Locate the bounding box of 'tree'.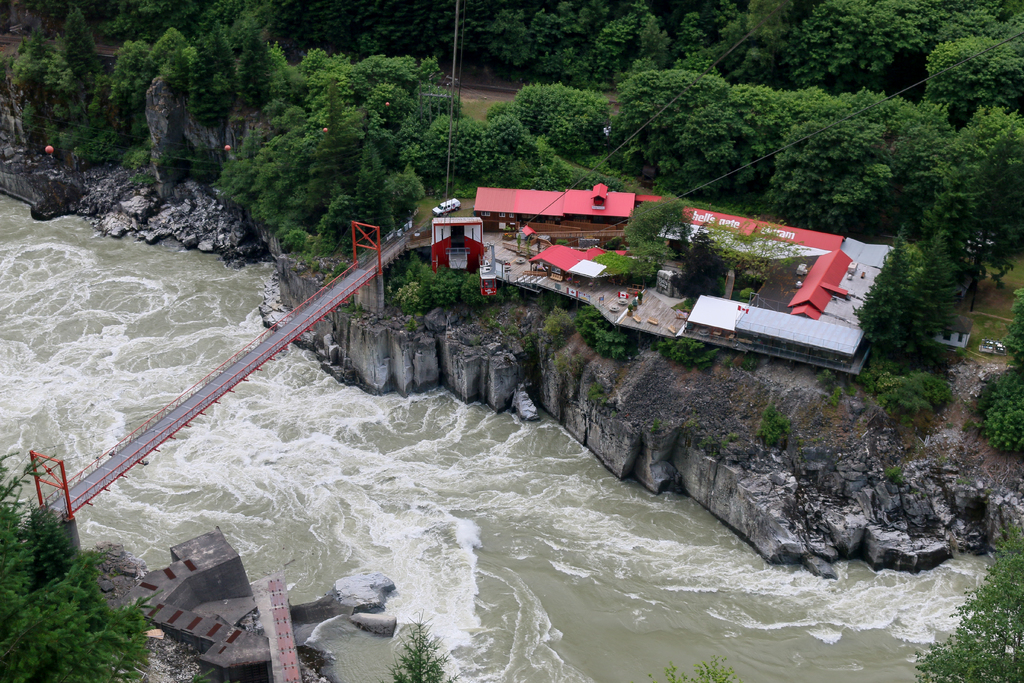
Bounding box: <box>0,454,155,682</box>.
